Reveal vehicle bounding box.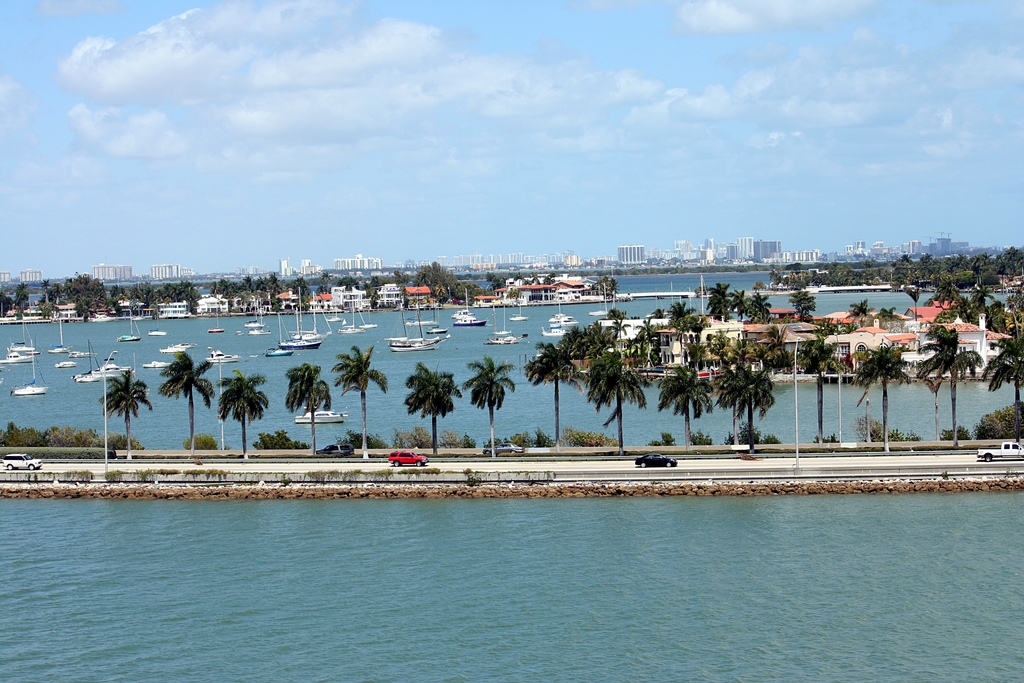
Revealed: bbox=[264, 317, 292, 355].
